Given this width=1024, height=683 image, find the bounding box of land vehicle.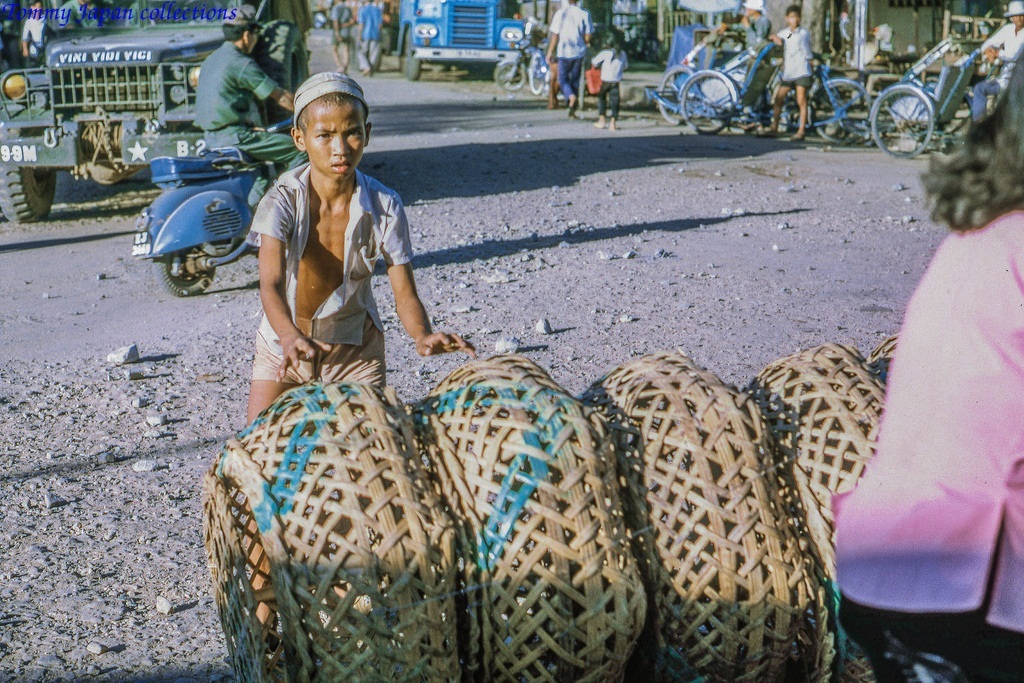
(129, 114, 296, 301).
